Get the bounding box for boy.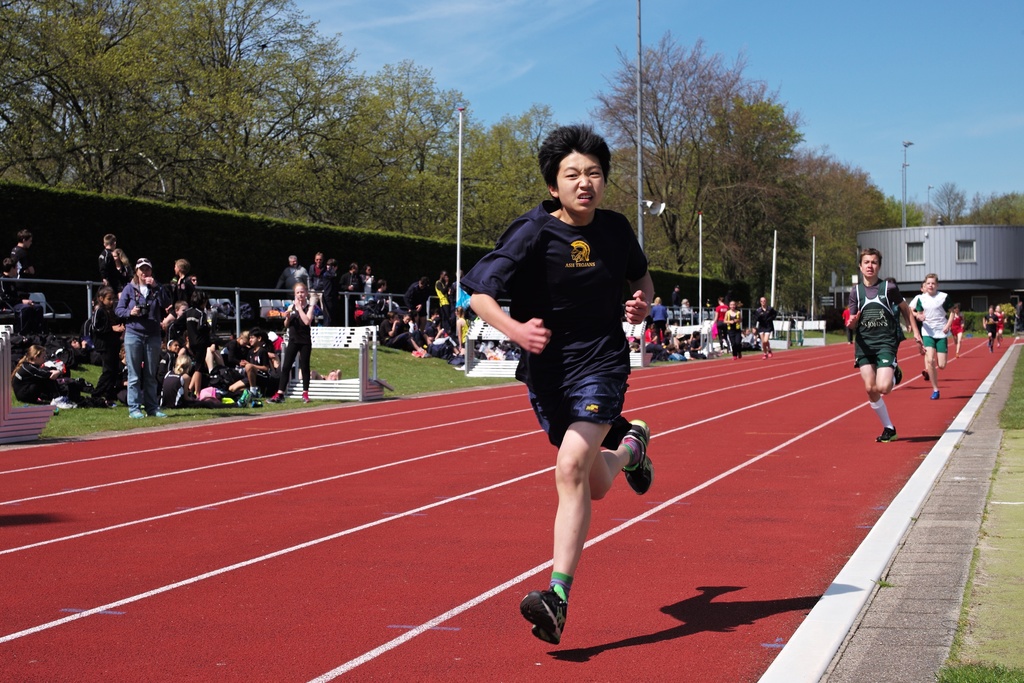
left=99, top=233, right=124, bottom=300.
